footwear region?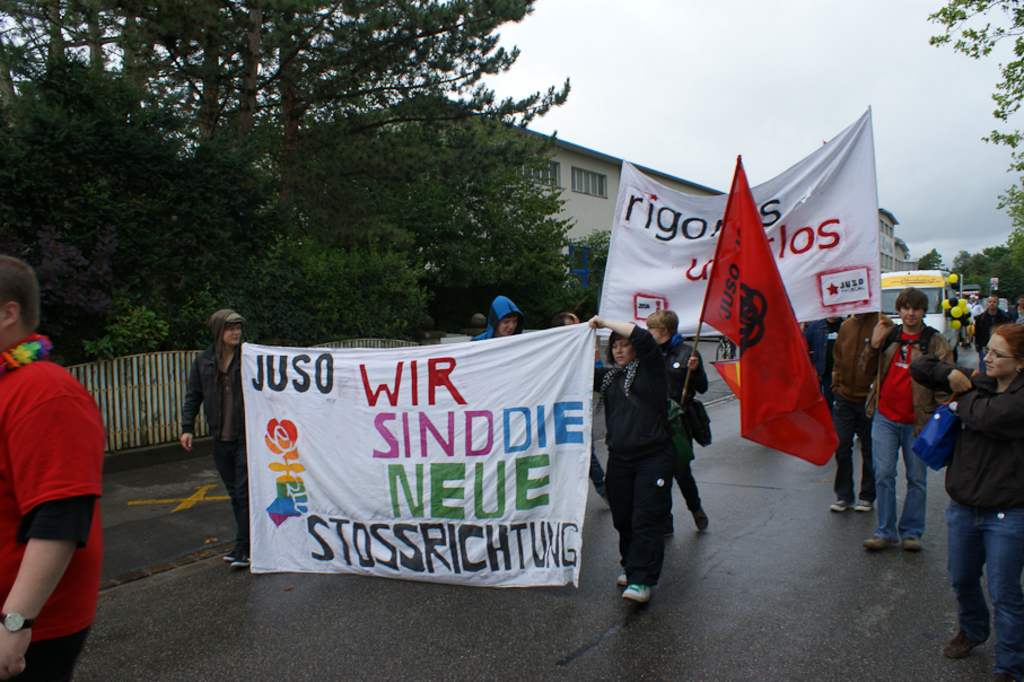
(861,535,902,552)
